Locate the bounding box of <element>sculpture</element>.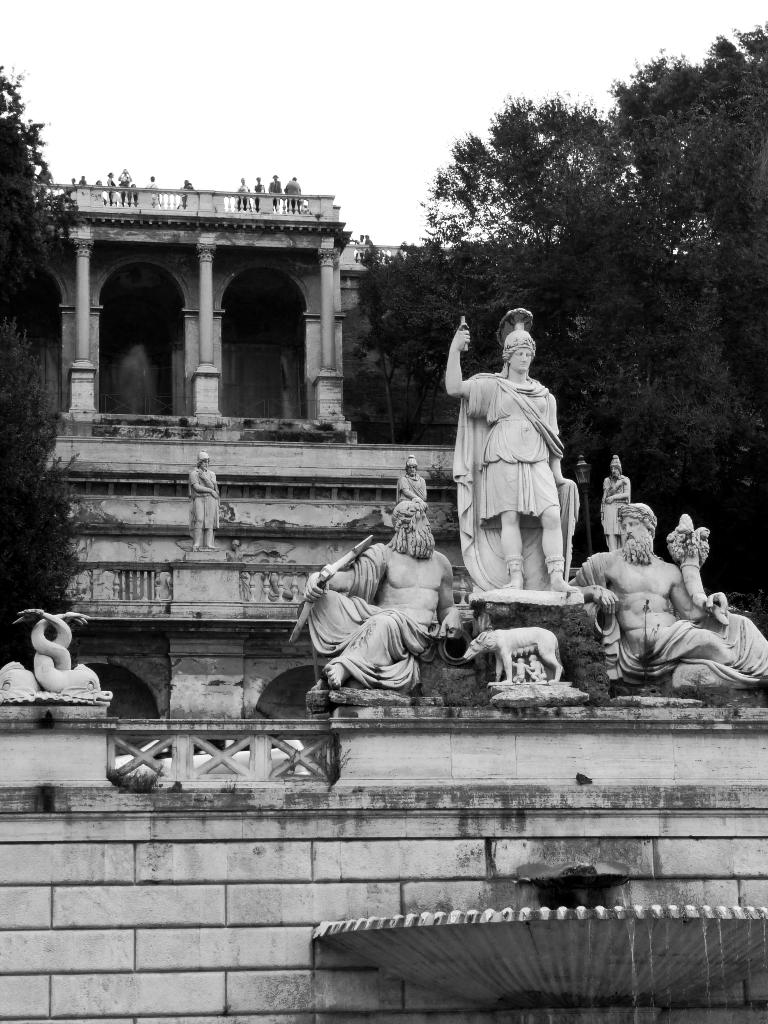
Bounding box: box=[290, 506, 472, 718].
